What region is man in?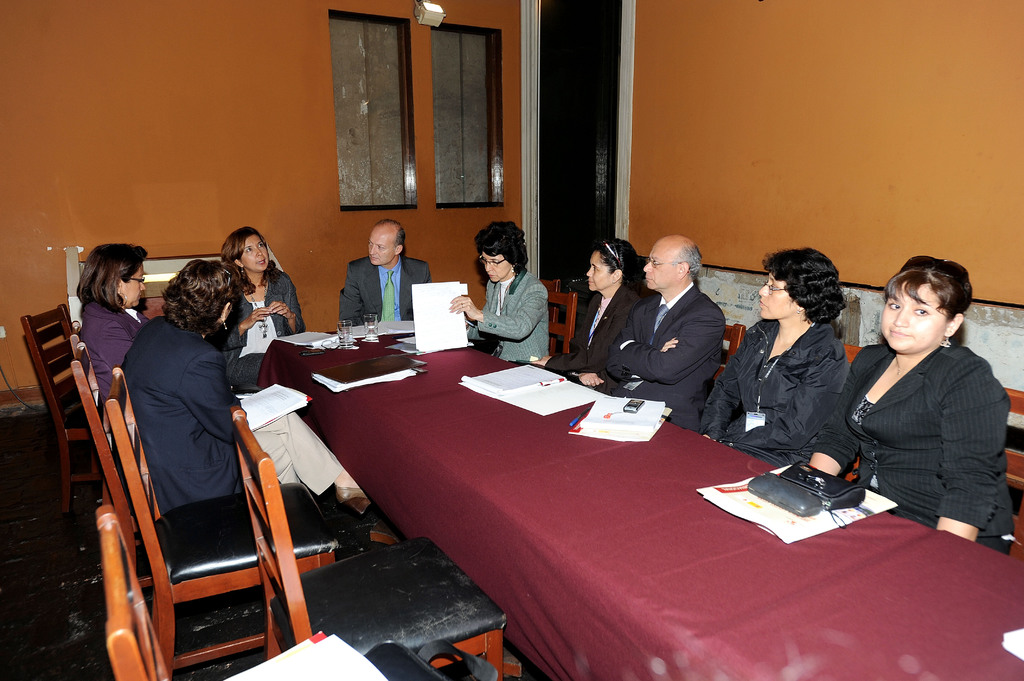
[335, 214, 430, 333].
